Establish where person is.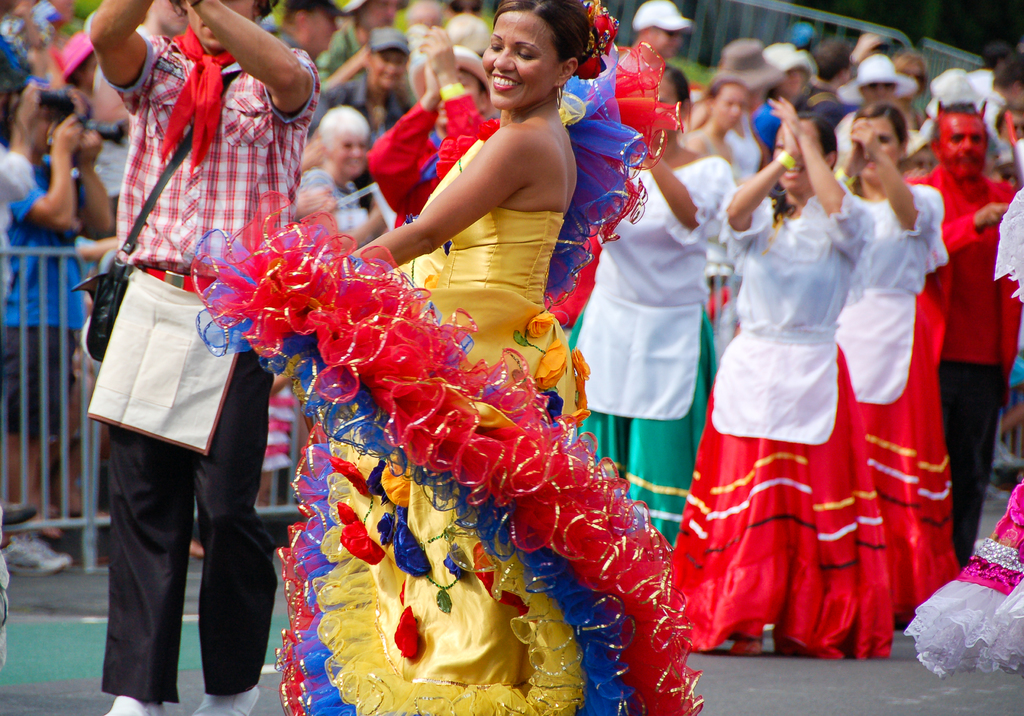
Established at (left=569, top=83, right=725, bottom=648).
